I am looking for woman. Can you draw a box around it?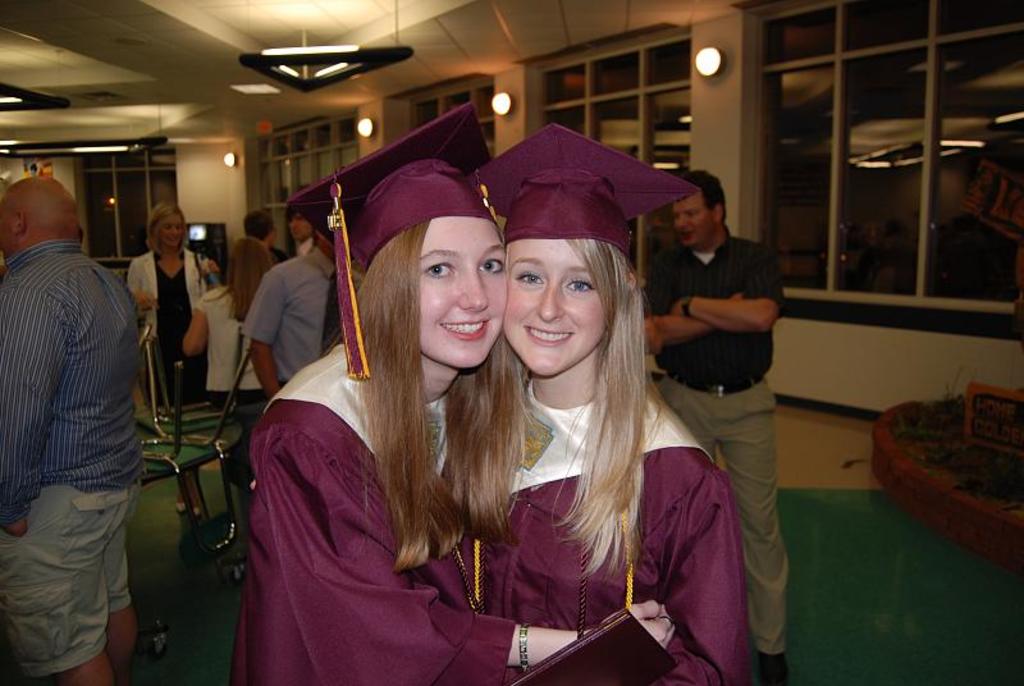
Sure, the bounding box is crop(250, 169, 513, 681).
